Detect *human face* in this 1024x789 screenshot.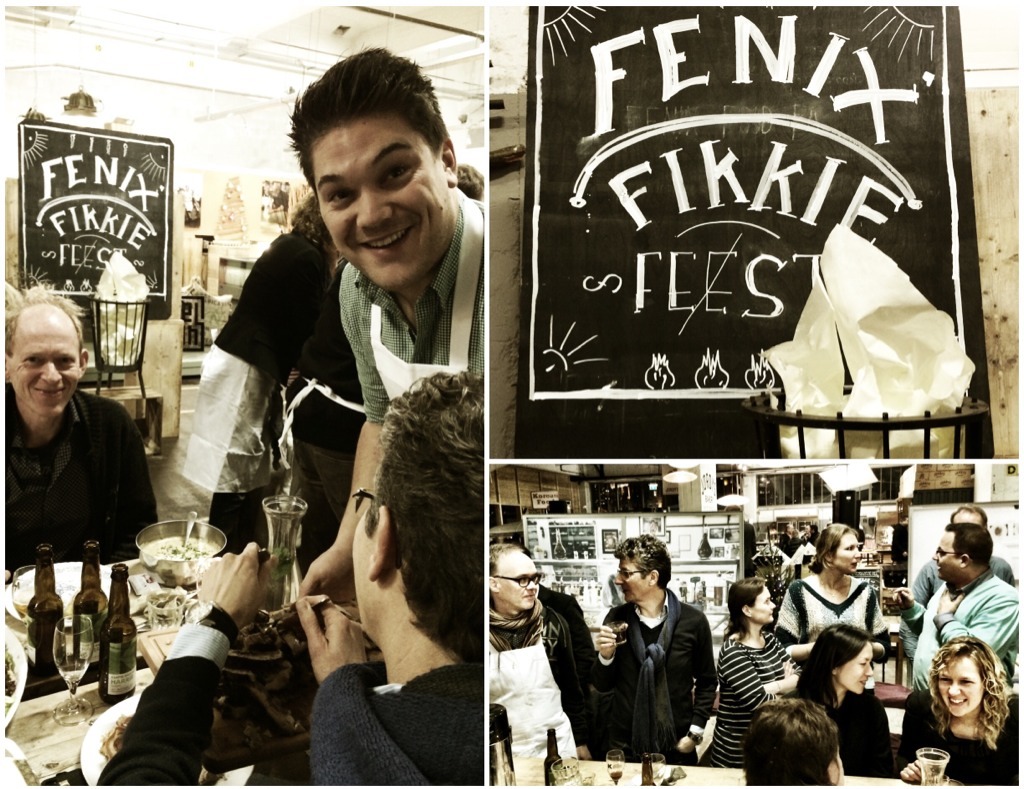
Detection: [left=830, top=530, right=862, bottom=575].
